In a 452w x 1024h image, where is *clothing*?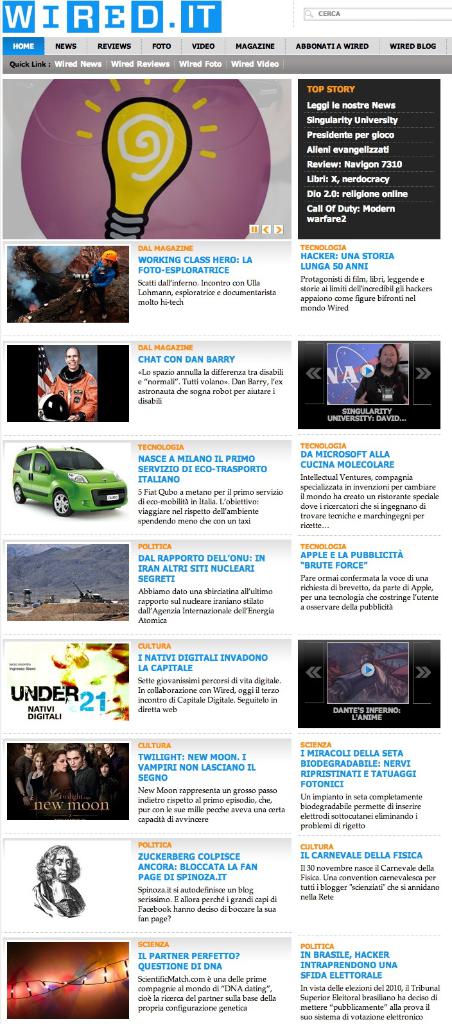
bbox=(355, 361, 409, 406).
